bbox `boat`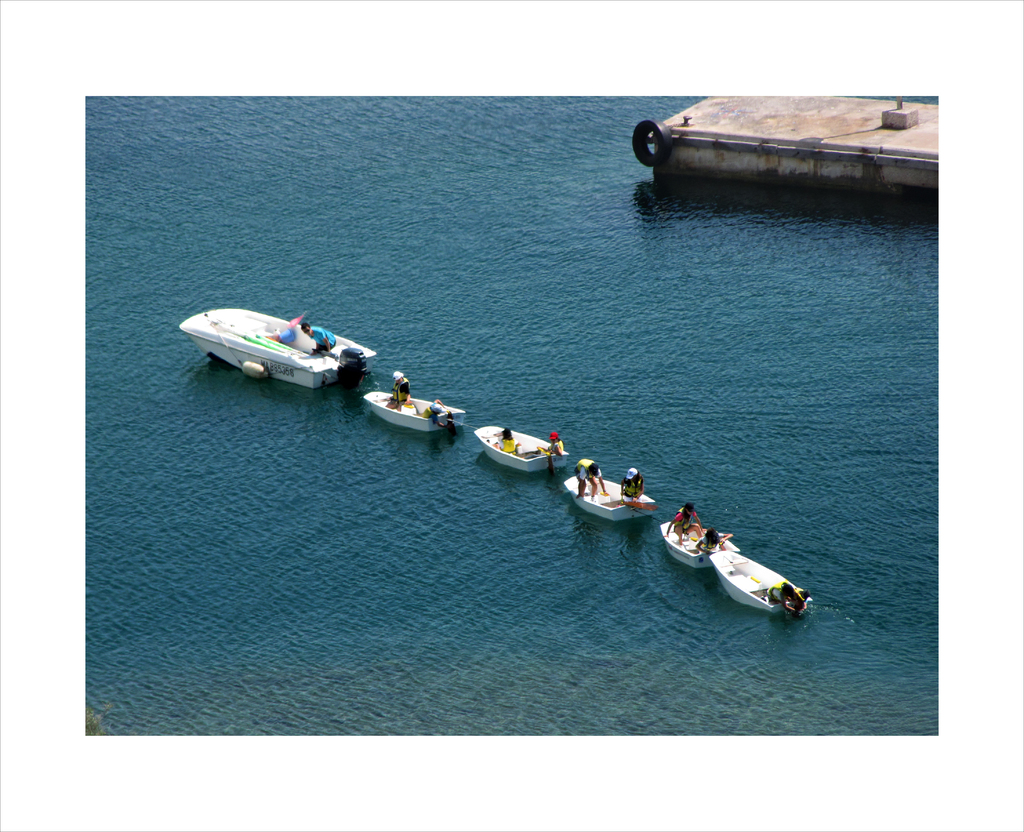
(x1=362, y1=389, x2=461, y2=437)
